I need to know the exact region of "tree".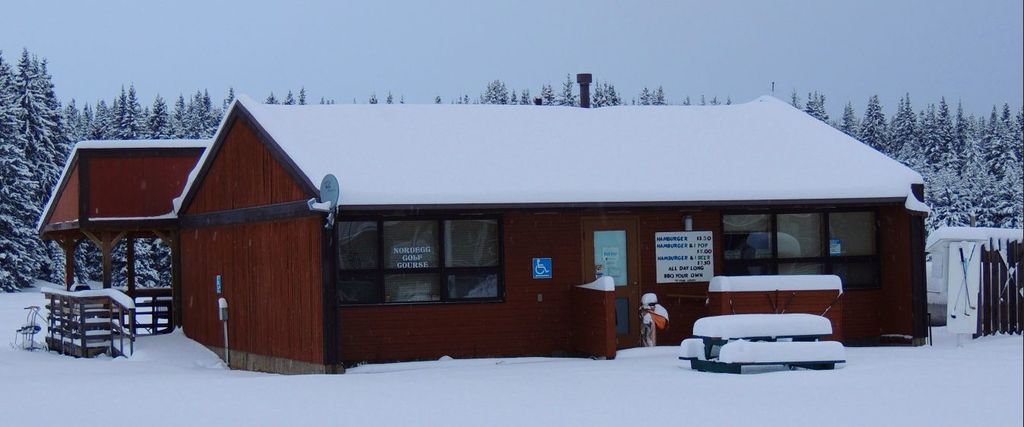
Region: rect(859, 90, 892, 155).
